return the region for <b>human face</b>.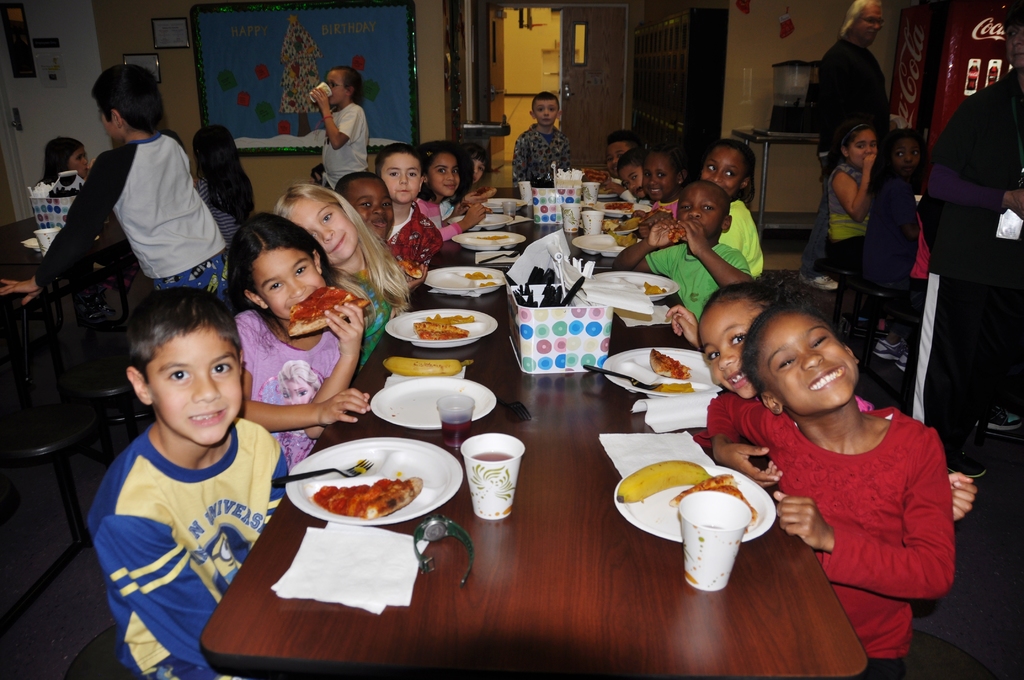
{"left": 620, "top": 168, "right": 640, "bottom": 194}.
